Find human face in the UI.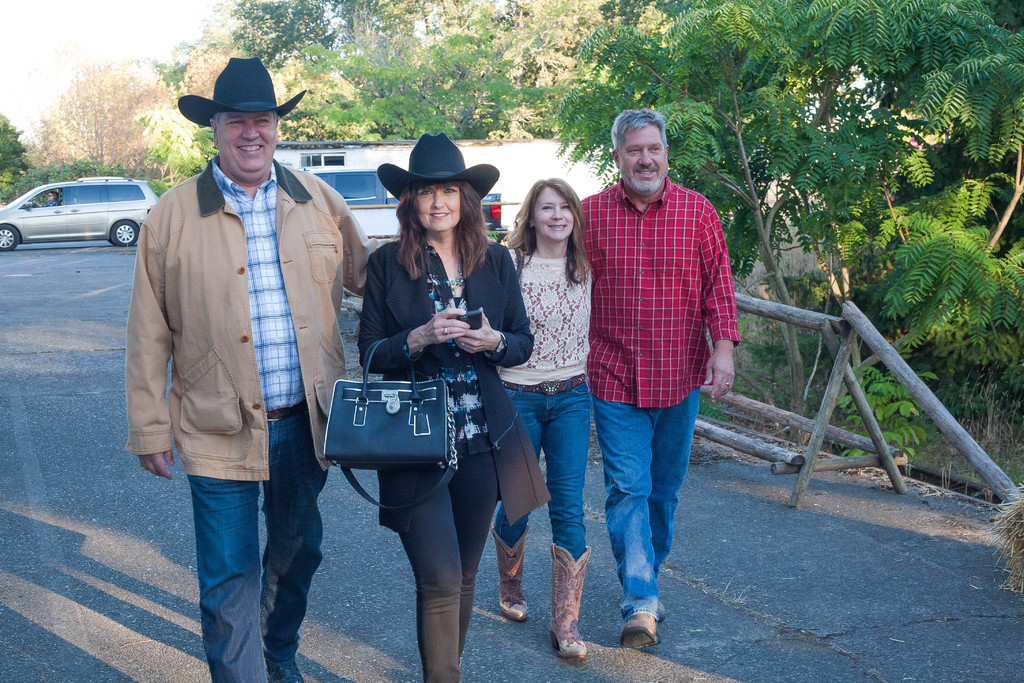
UI element at detection(218, 112, 277, 170).
